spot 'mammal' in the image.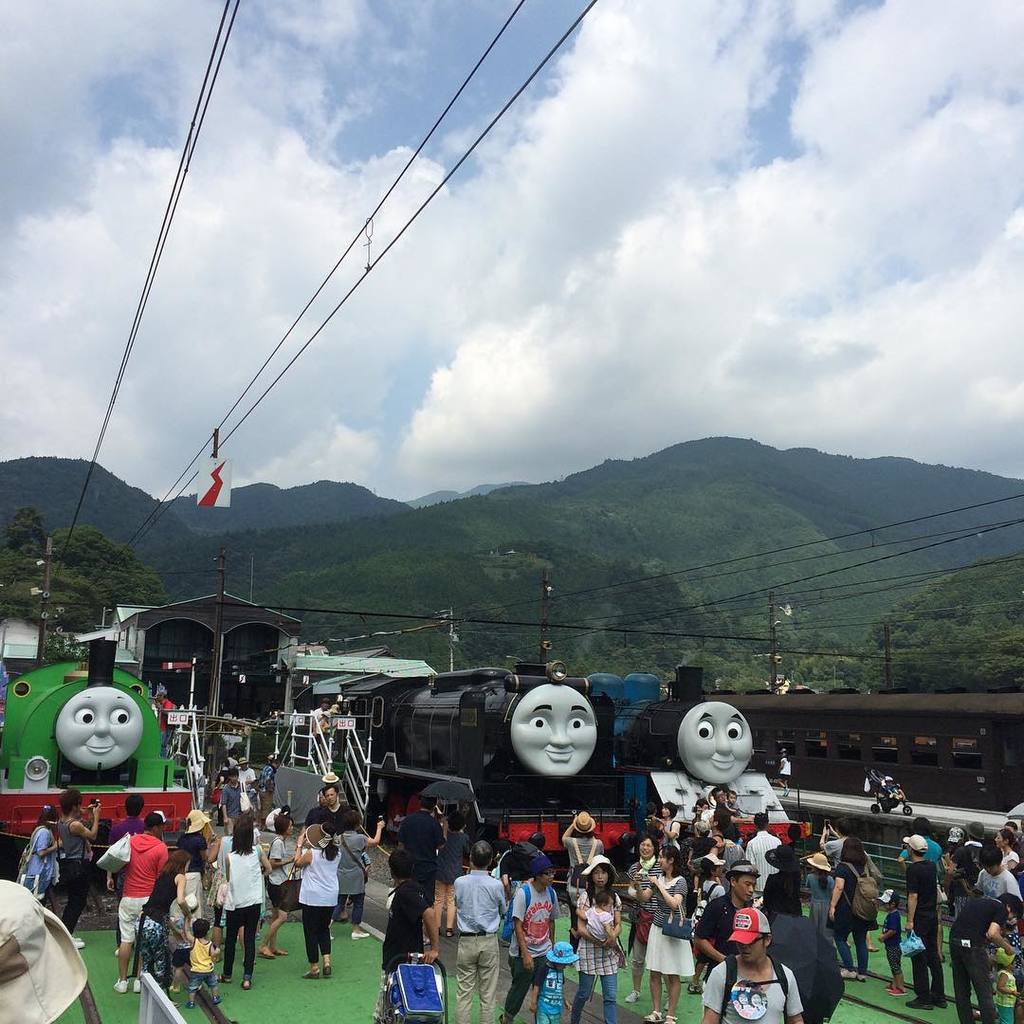
'mammal' found at 565:810:602:900.
